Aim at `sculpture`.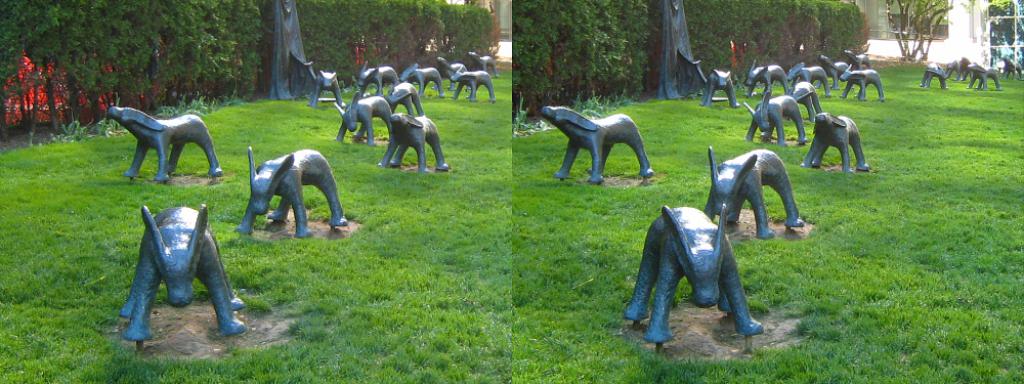
Aimed at 804/106/870/176.
